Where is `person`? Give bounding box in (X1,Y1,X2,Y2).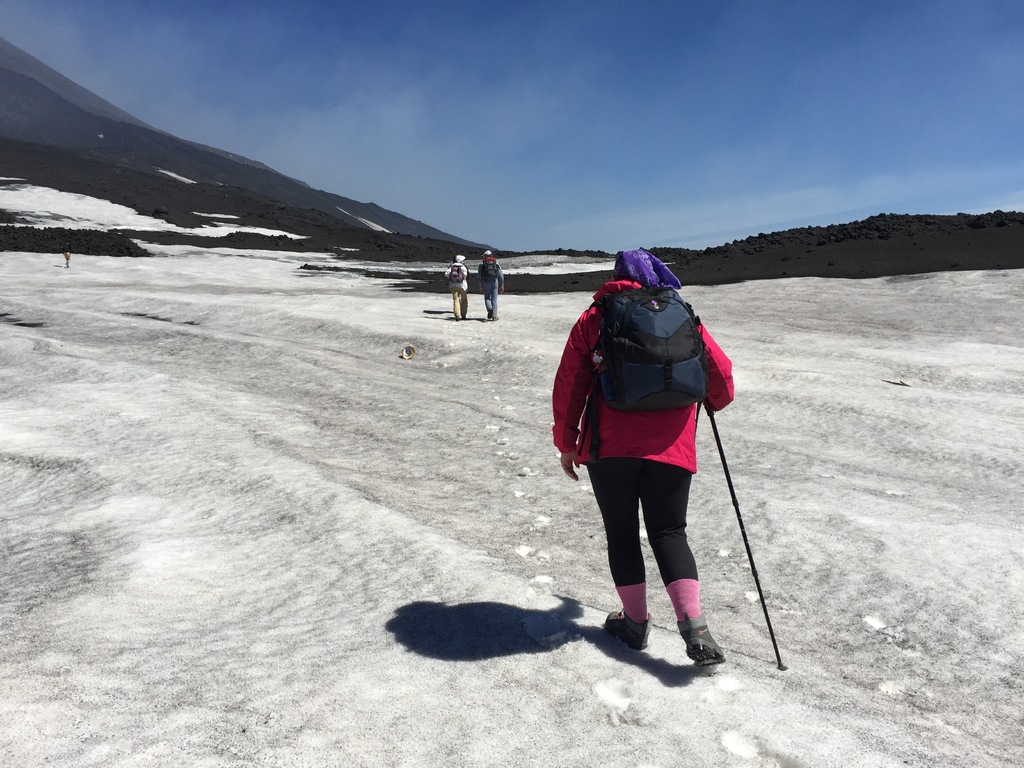
(477,248,509,323).
